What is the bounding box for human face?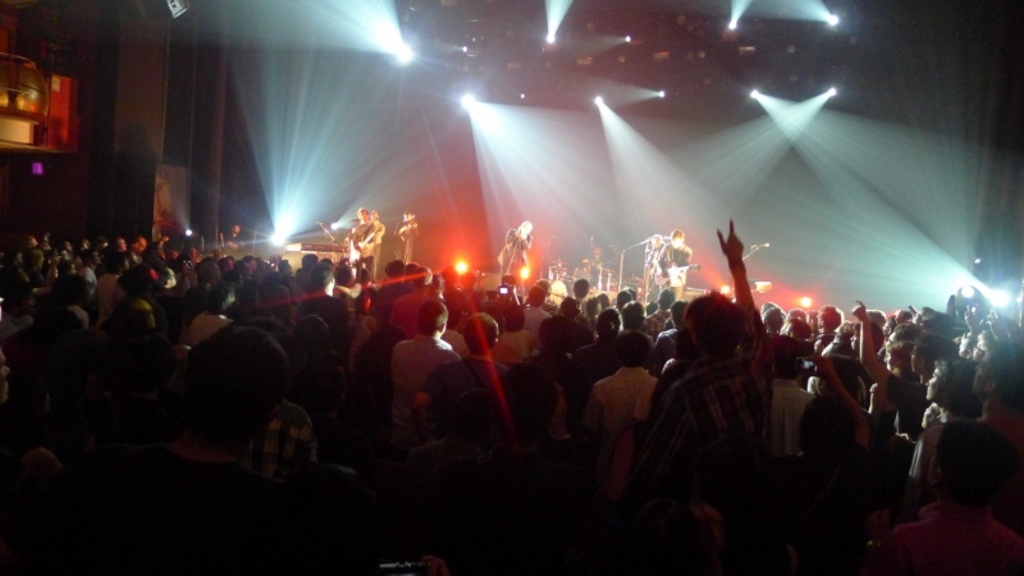
<region>916, 361, 945, 406</region>.
